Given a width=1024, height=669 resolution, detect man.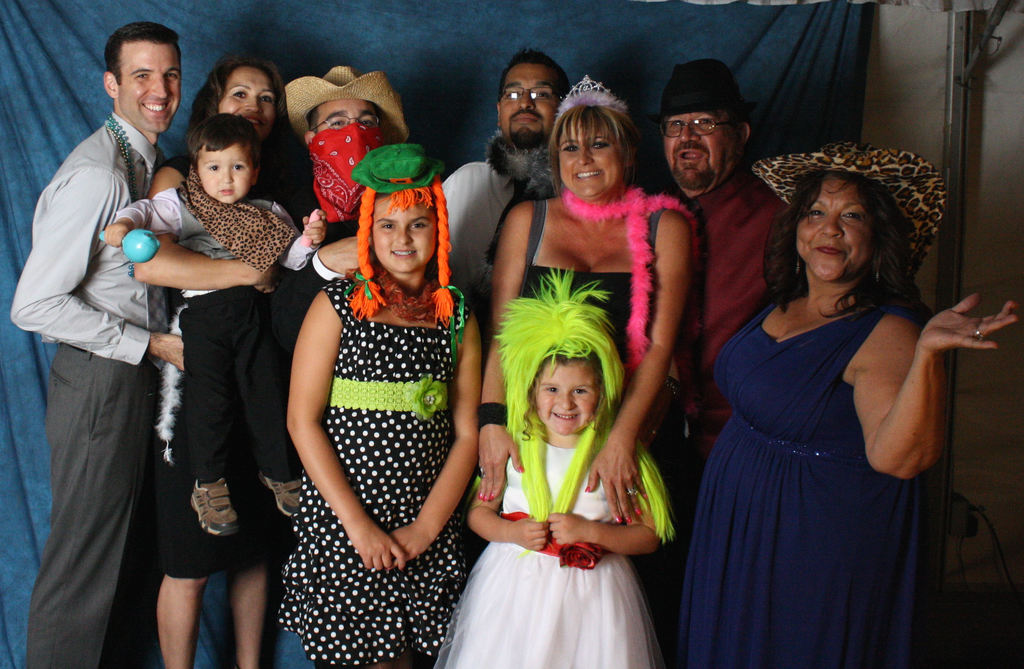
(left=269, top=64, right=411, bottom=351).
